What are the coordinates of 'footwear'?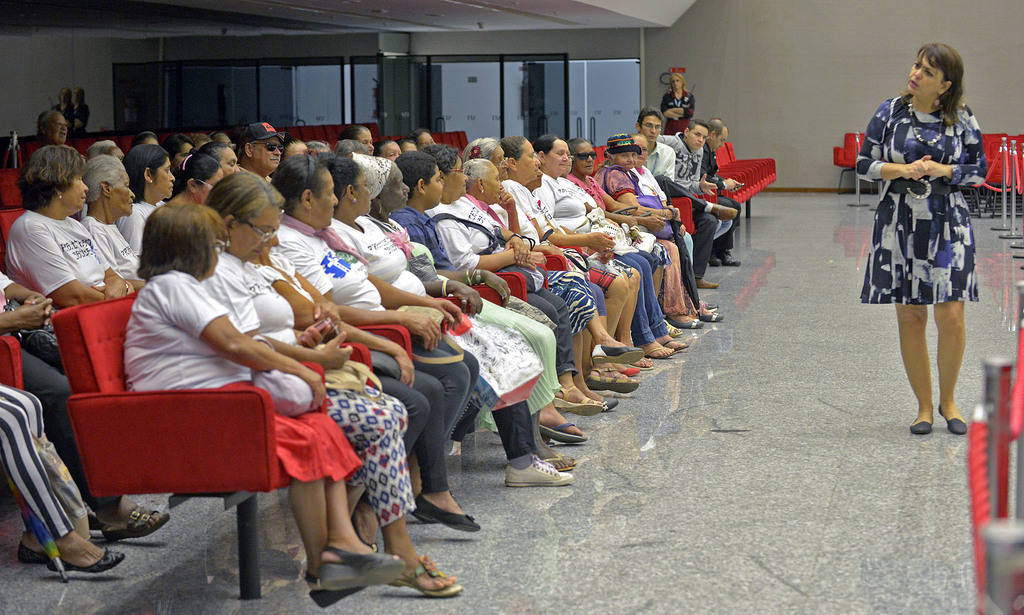
Rect(658, 315, 687, 336).
